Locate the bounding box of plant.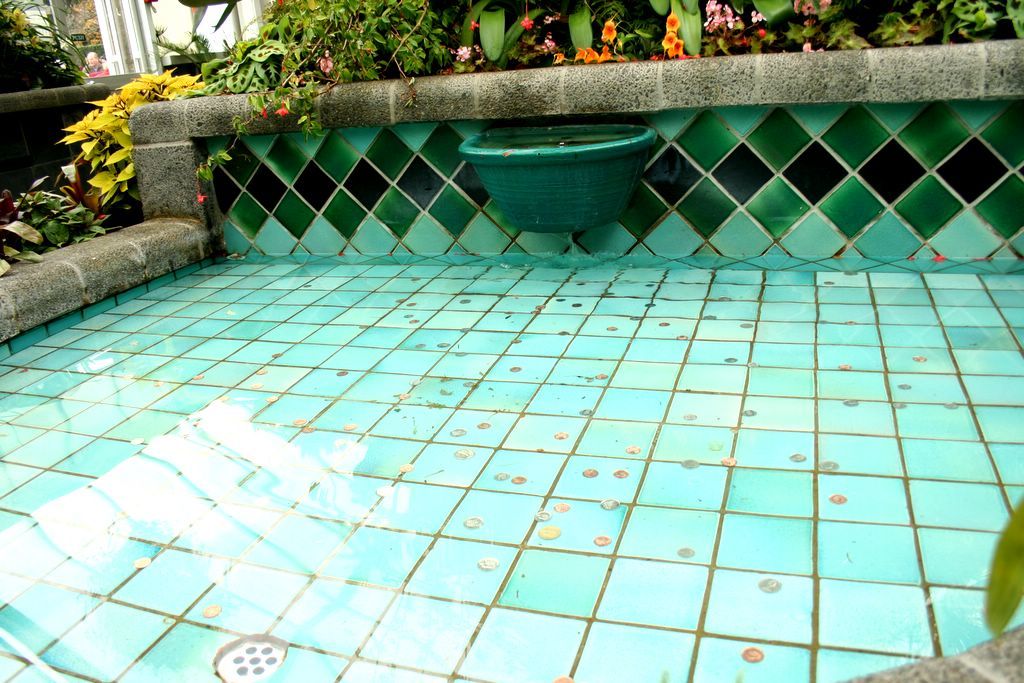
Bounding box: (200, 0, 452, 212).
